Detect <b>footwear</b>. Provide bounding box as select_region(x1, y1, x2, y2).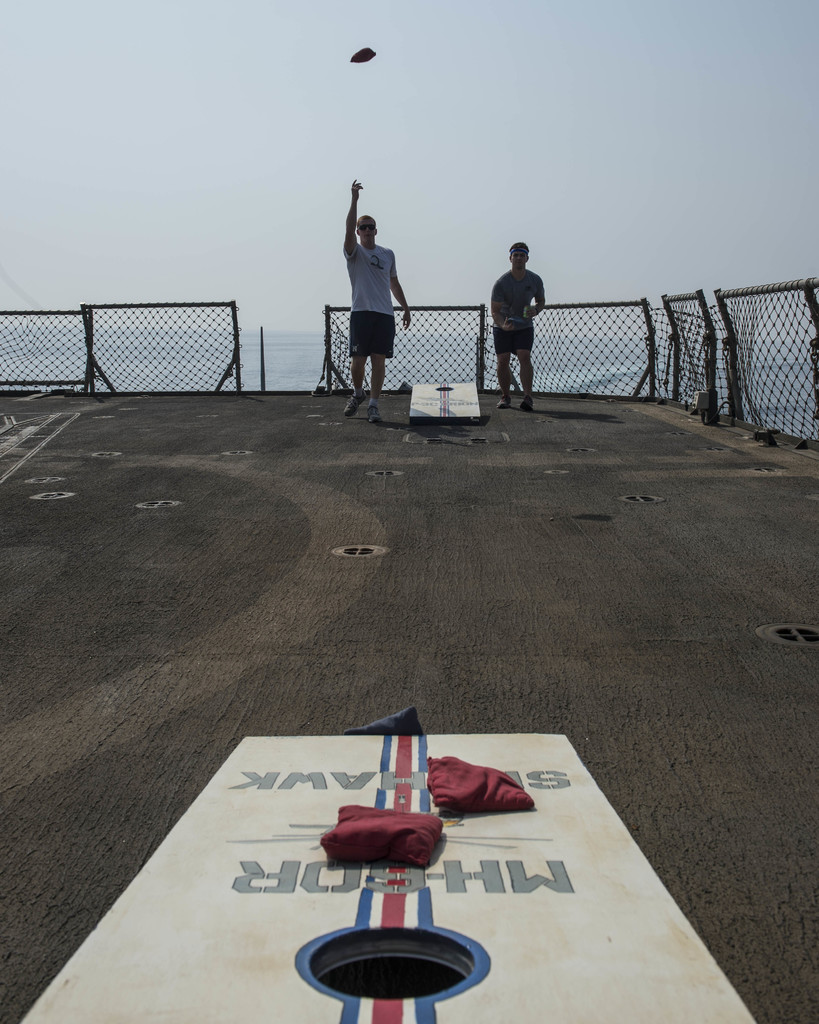
select_region(495, 392, 514, 408).
